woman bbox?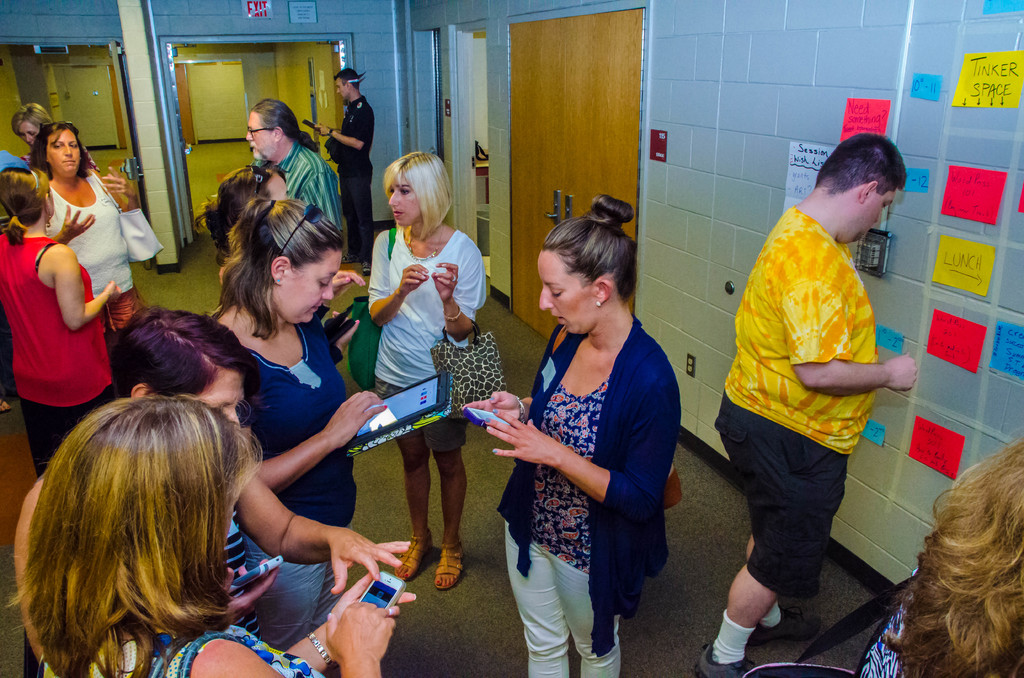
[863, 433, 1023, 677]
